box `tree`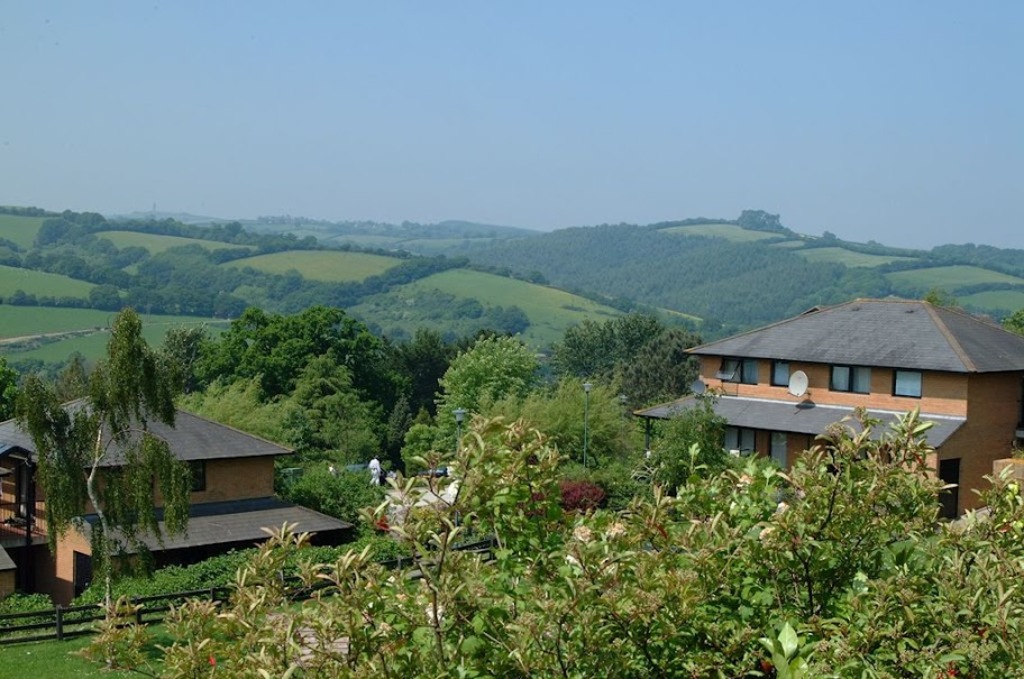
11:308:195:668
